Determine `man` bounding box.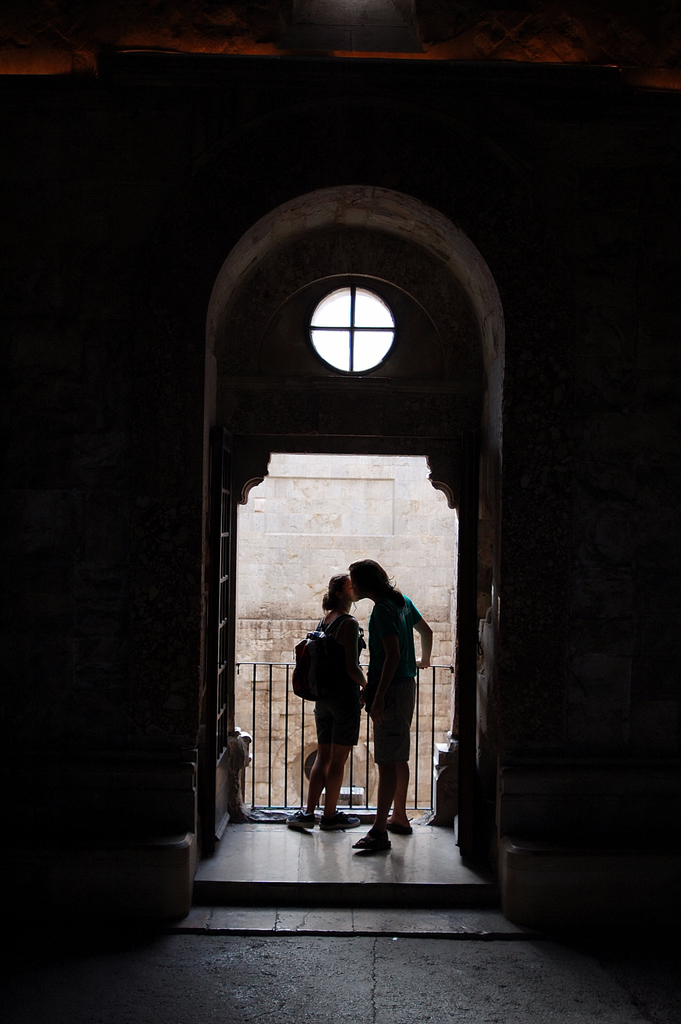
Determined: 332:566:431:852.
